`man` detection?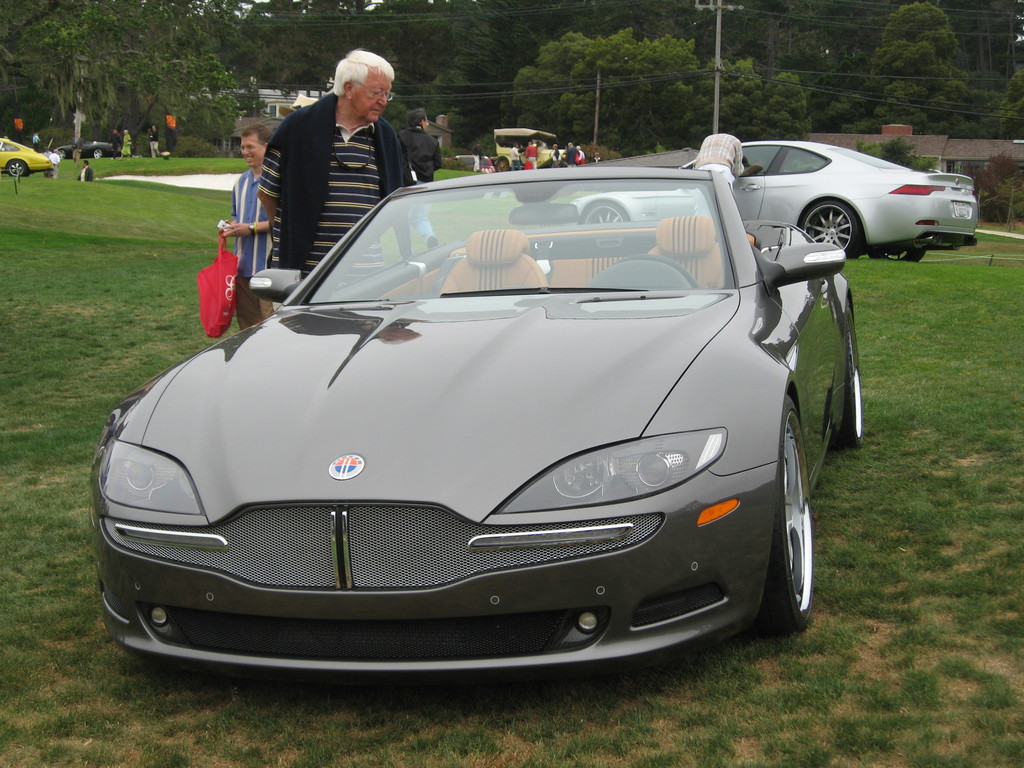
box(575, 142, 586, 163)
